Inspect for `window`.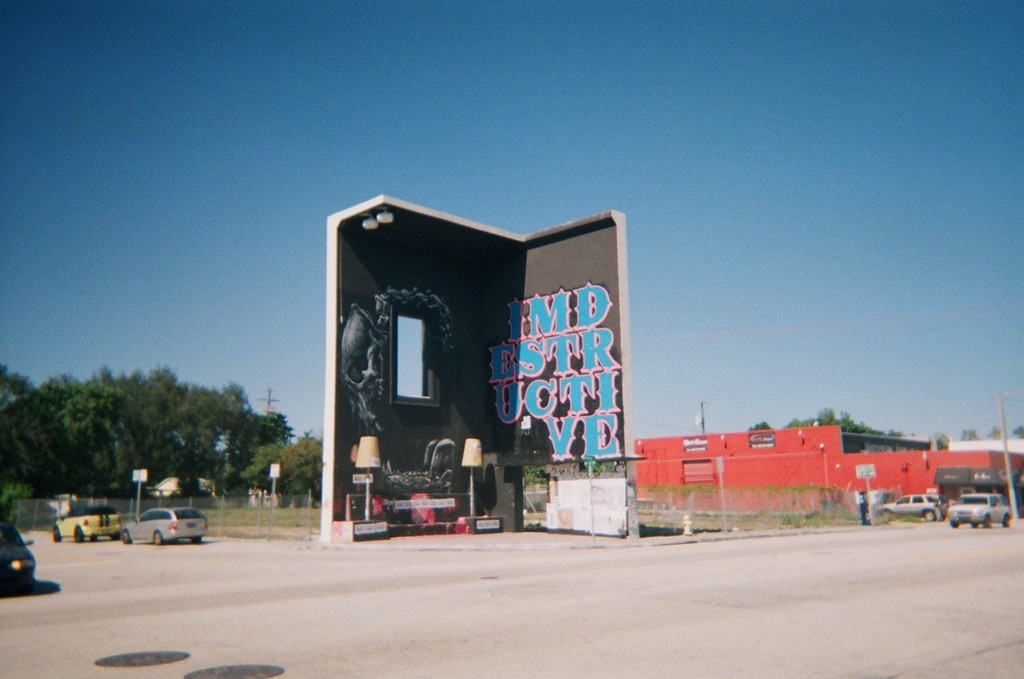
Inspection: crop(139, 511, 170, 521).
